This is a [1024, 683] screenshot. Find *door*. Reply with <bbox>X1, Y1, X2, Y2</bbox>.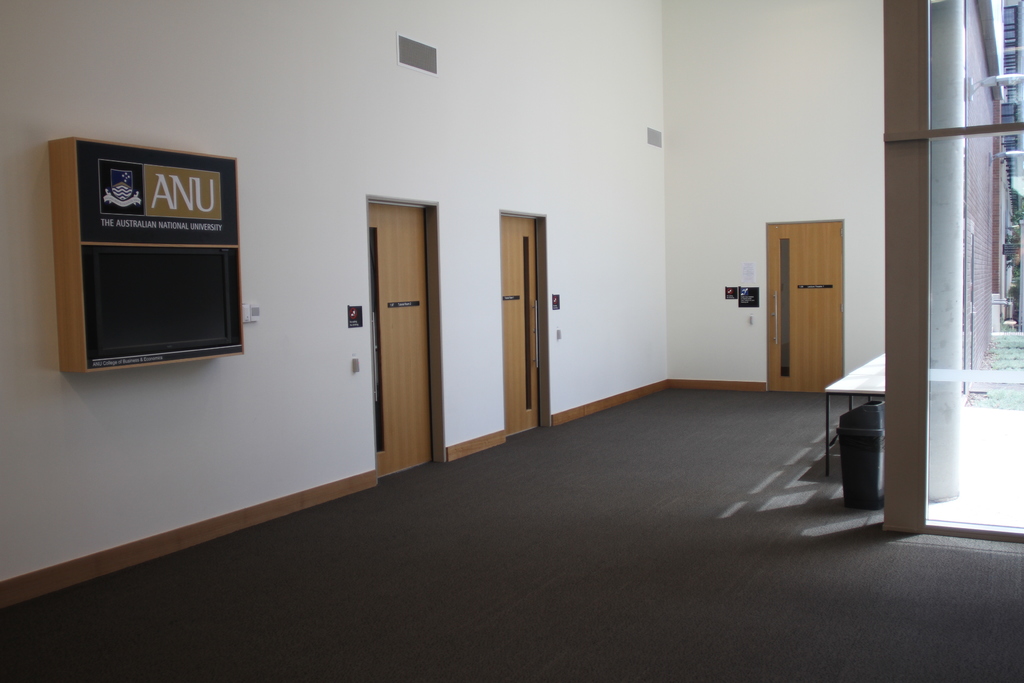
<bbox>359, 185, 444, 475</bbox>.
